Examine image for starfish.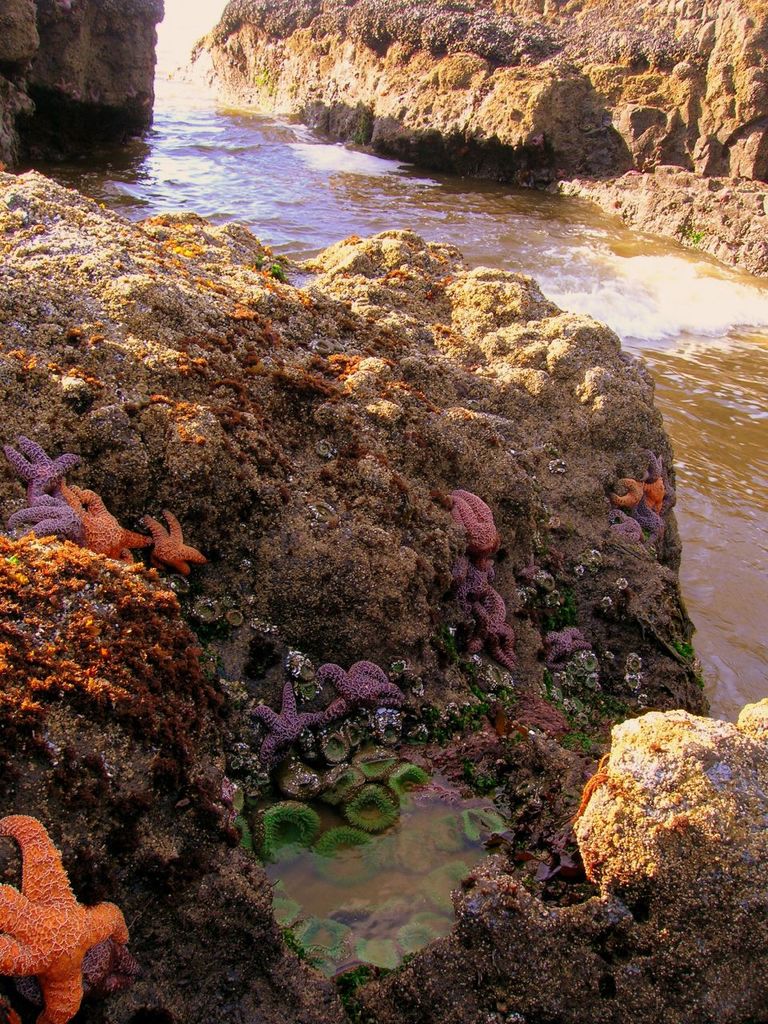
Examination result: l=61, t=484, r=146, b=556.
